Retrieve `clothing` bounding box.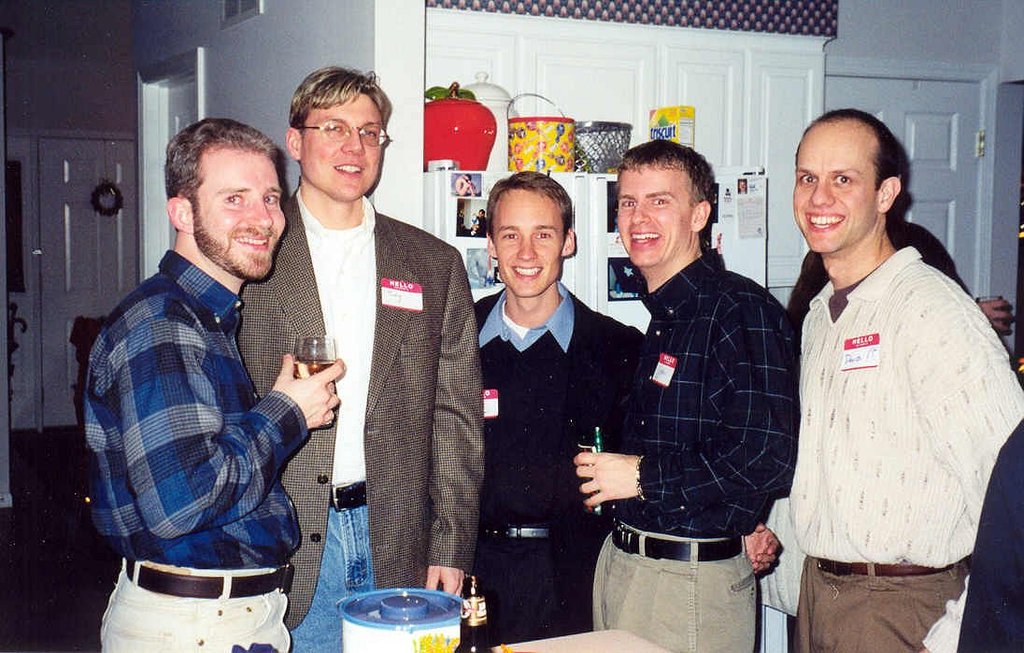
Bounding box: bbox=[458, 278, 651, 652].
